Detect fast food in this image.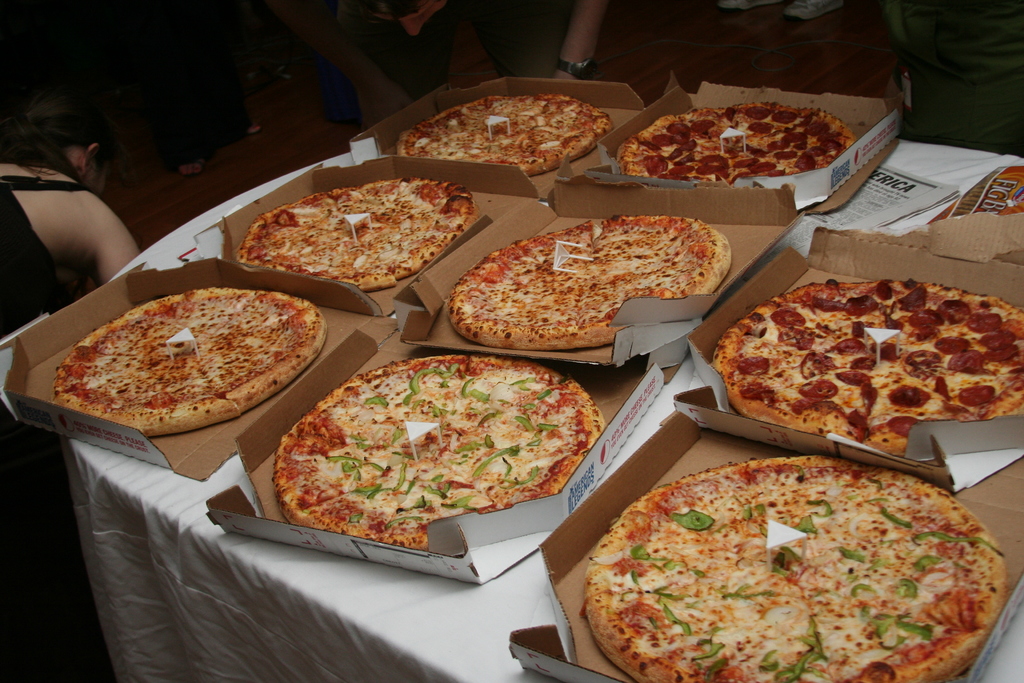
Detection: bbox(584, 454, 1005, 682).
